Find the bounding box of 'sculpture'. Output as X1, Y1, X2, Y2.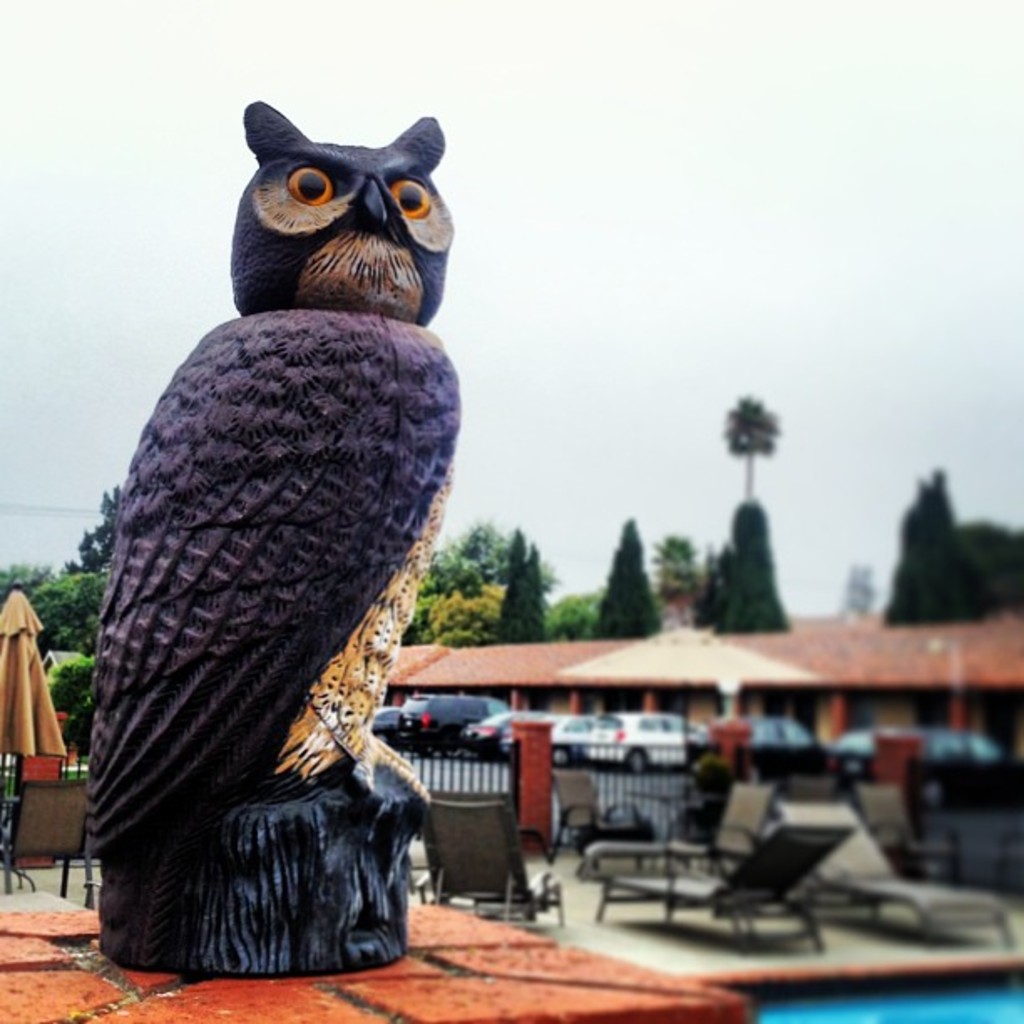
55, 104, 544, 1021.
